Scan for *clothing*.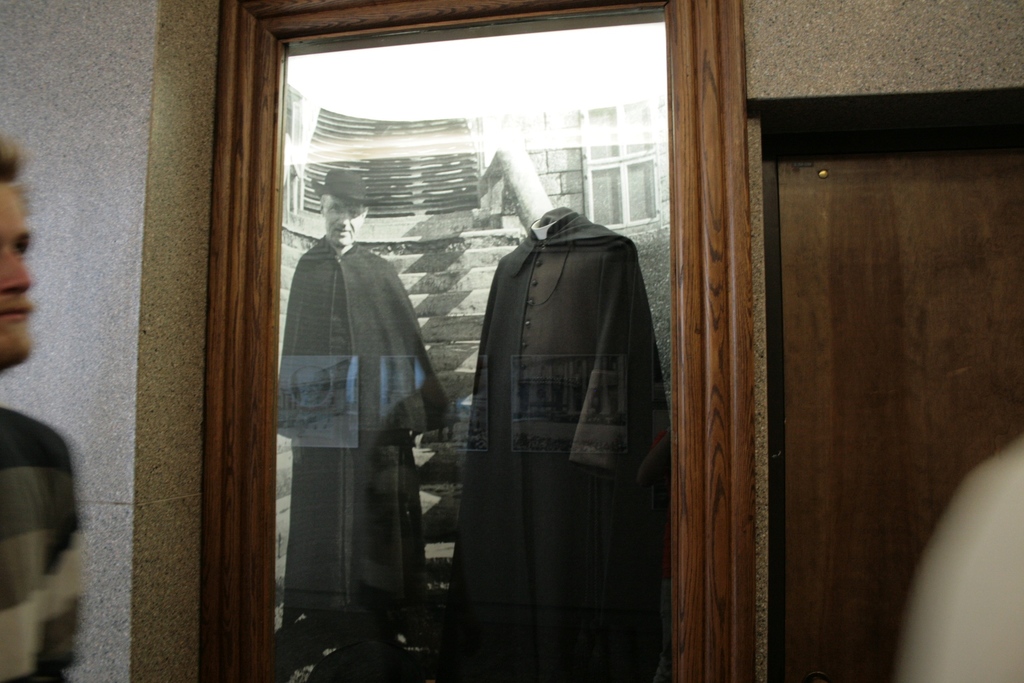
Scan result: (449, 148, 684, 669).
